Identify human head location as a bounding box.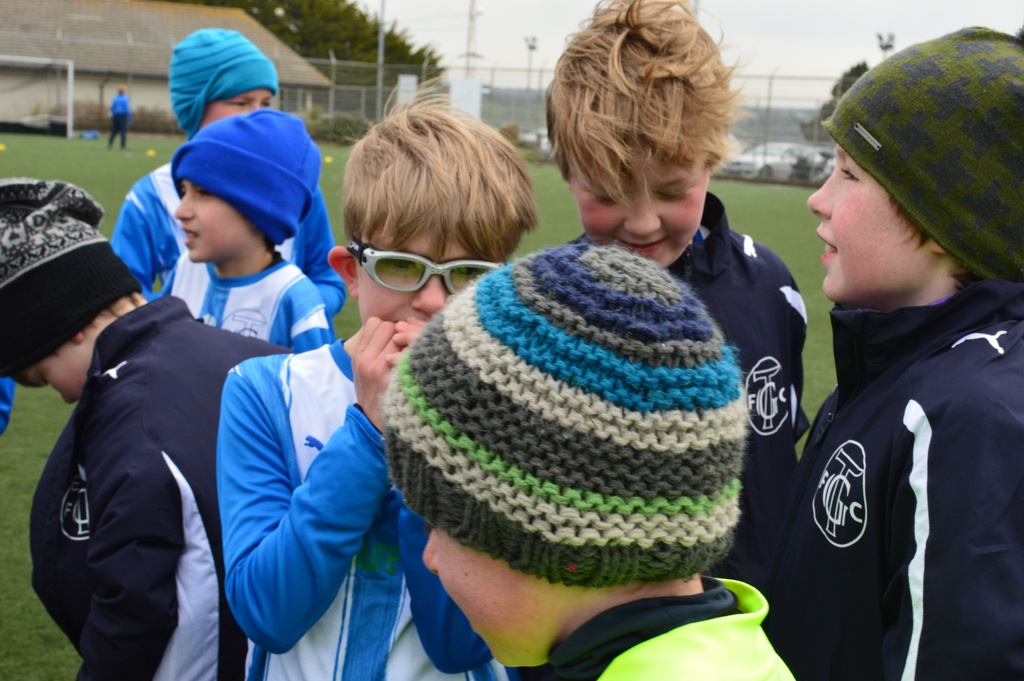
select_region(822, 12, 1023, 340).
